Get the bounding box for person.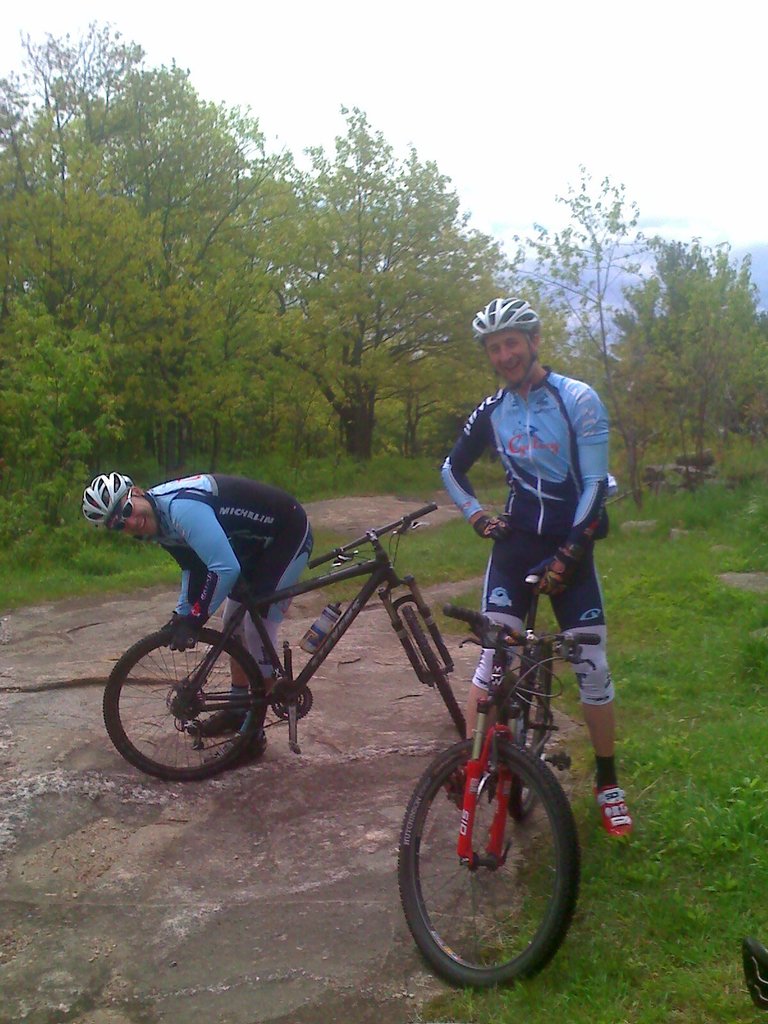
pyautogui.locateOnScreen(425, 276, 607, 780).
